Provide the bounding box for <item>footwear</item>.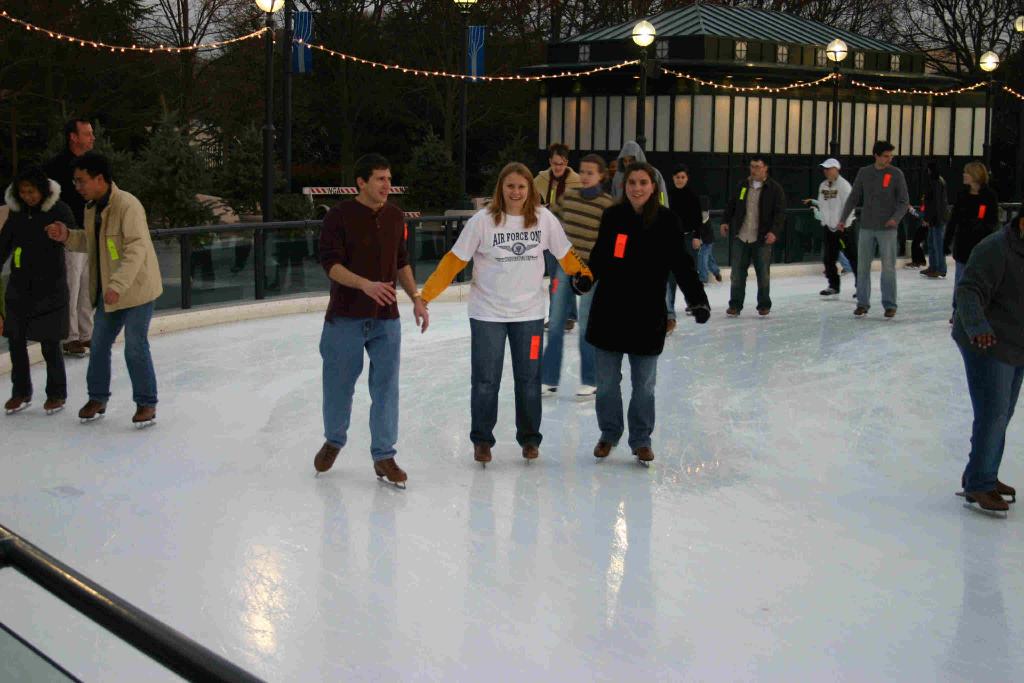
{"left": 763, "top": 311, "right": 777, "bottom": 315}.
